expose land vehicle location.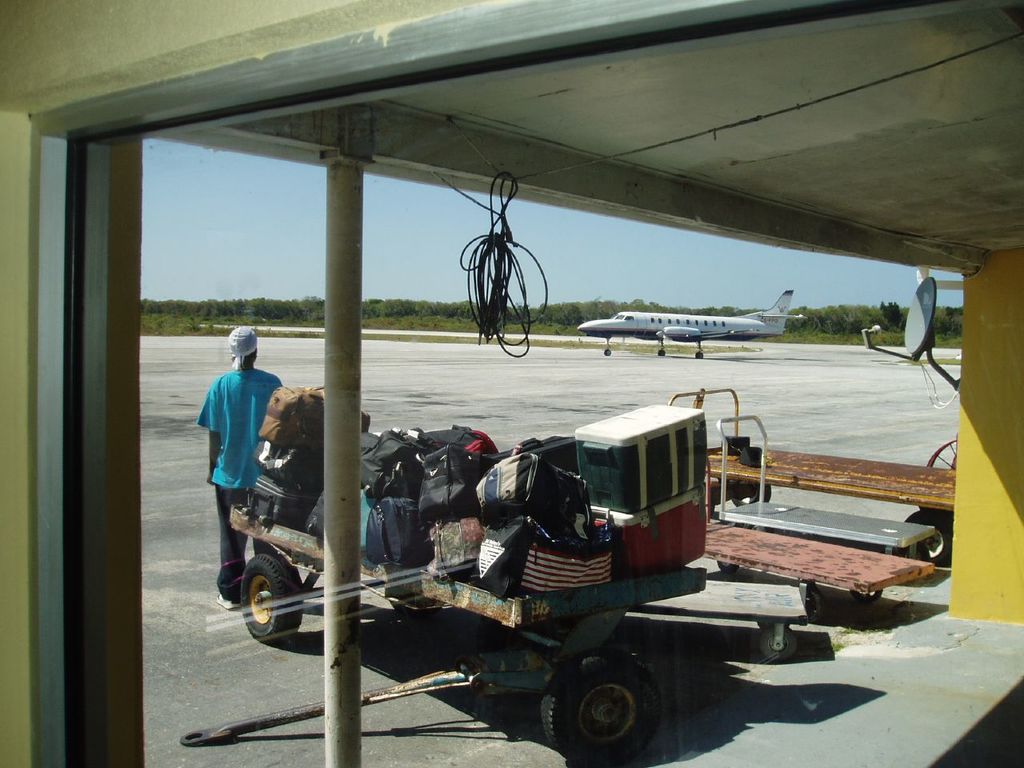
Exposed at <box>229,494,709,764</box>.
